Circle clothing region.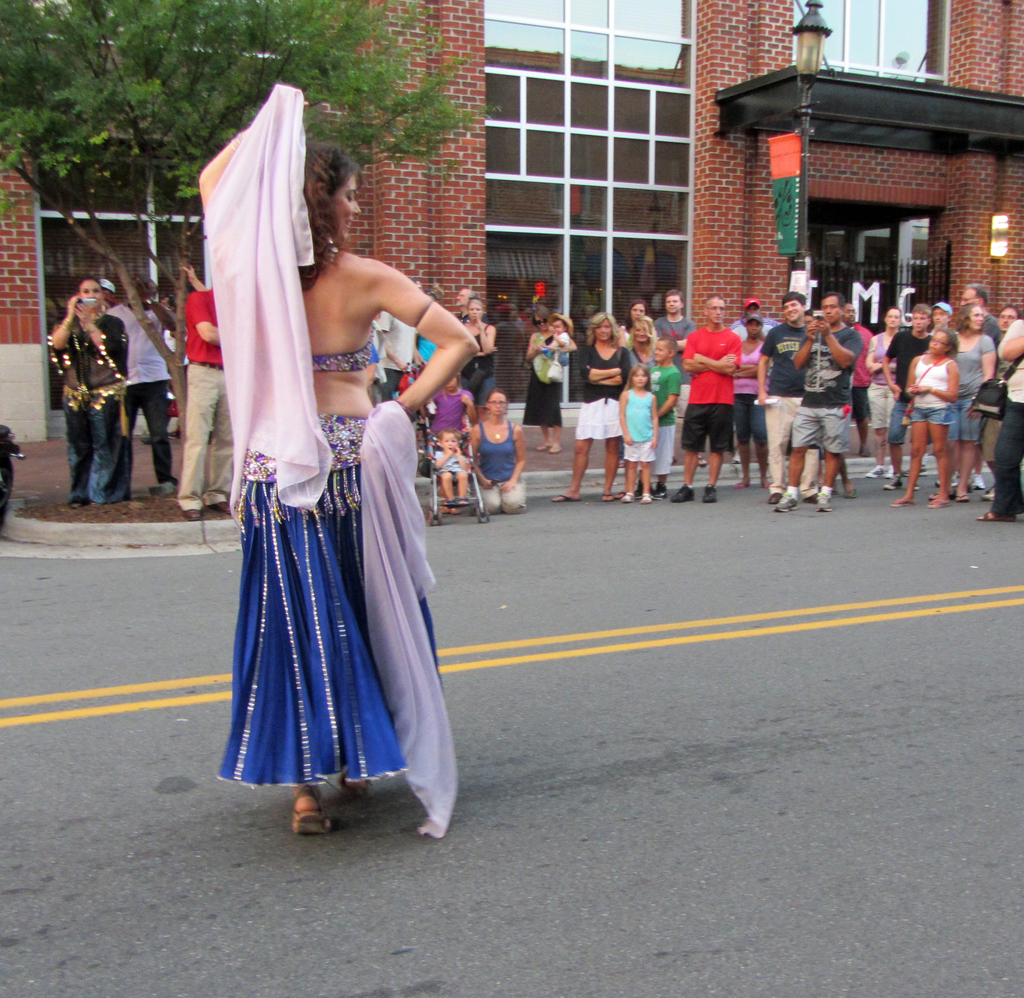
Region: left=791, top=320, right=847, bottom=453.
